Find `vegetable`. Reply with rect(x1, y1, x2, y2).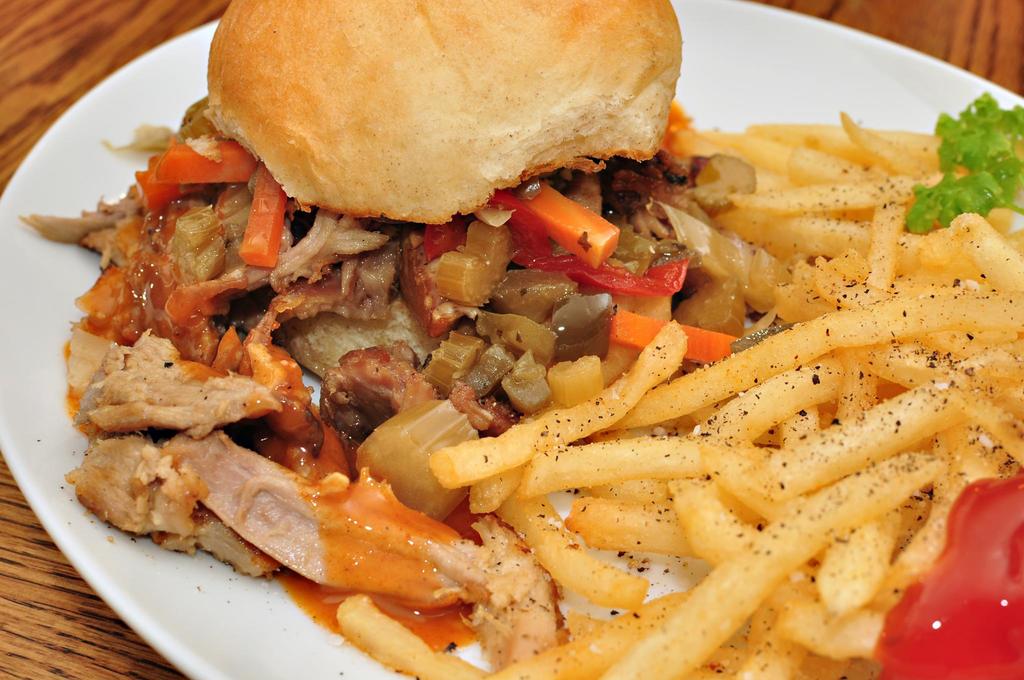
rect(611, 307, 733, 366).
